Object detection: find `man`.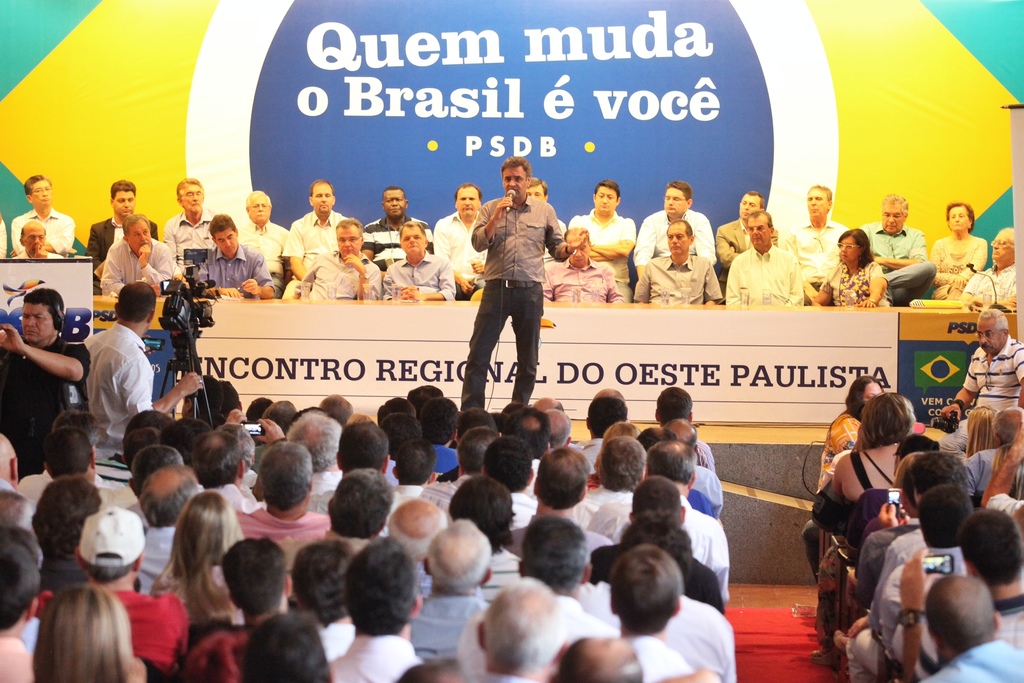
<box>0,289,90,476</box>.
